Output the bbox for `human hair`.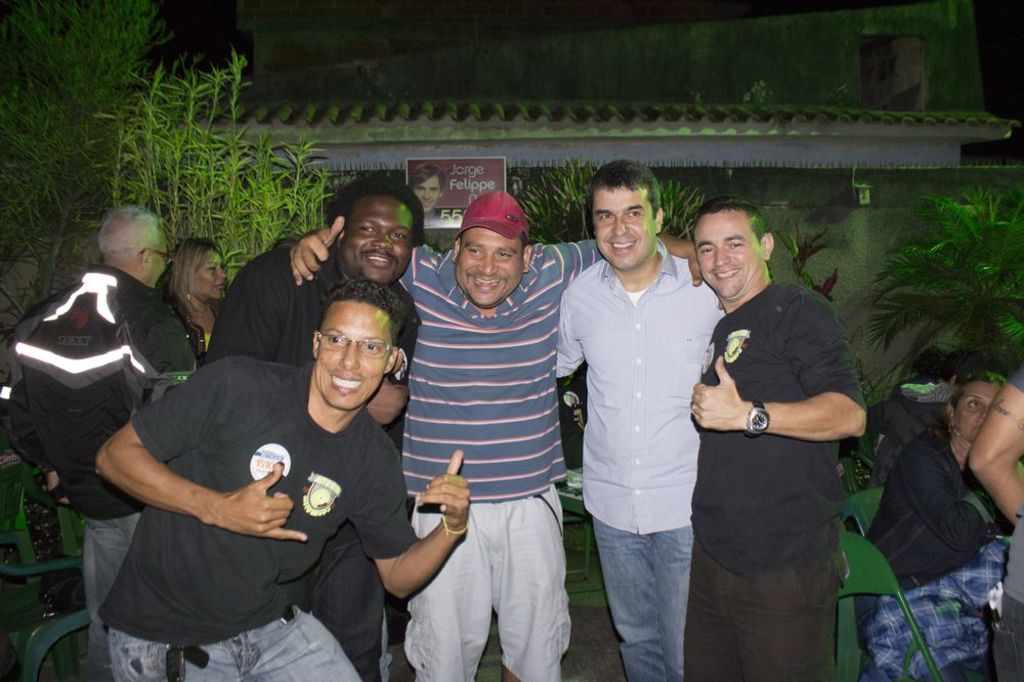
98 203 155 257.
